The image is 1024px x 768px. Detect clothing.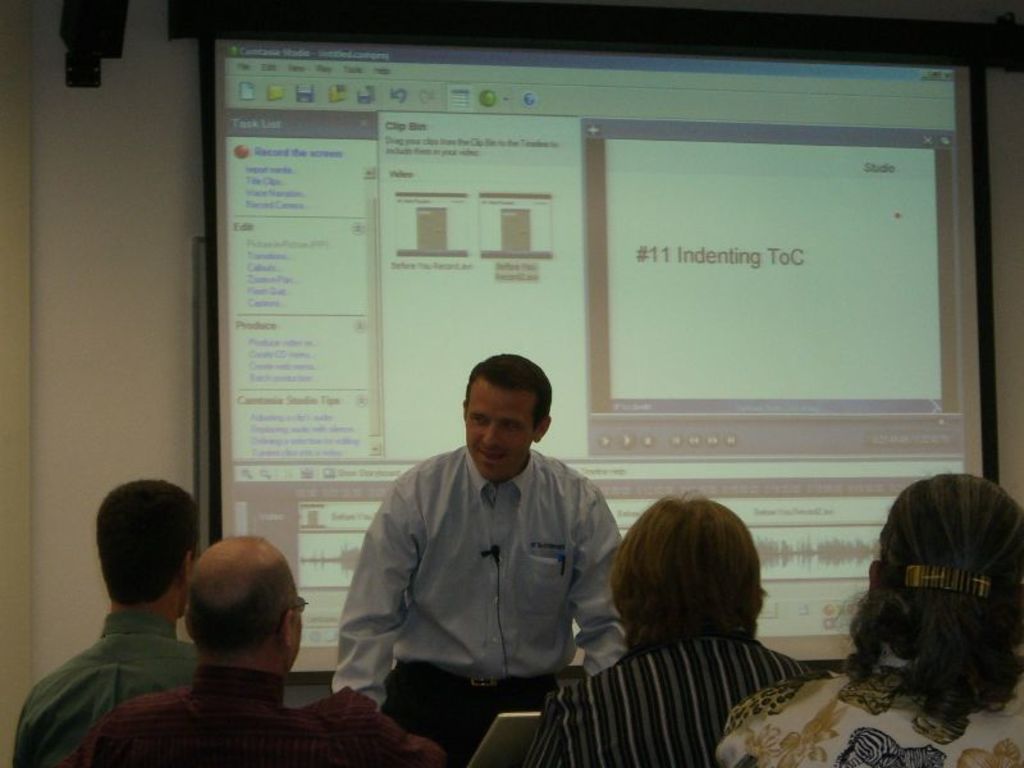
Detection: (left=524, top=637, right=836, bottom=767).
